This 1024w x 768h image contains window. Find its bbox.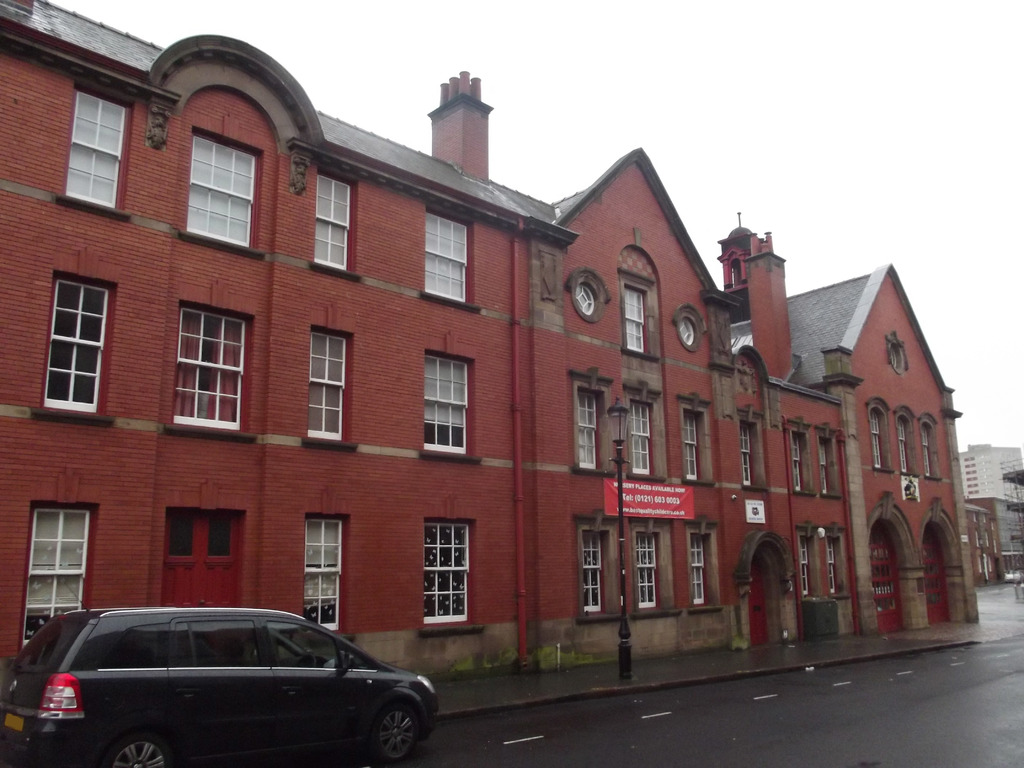
l=822, t=522, r=851, b=596.
